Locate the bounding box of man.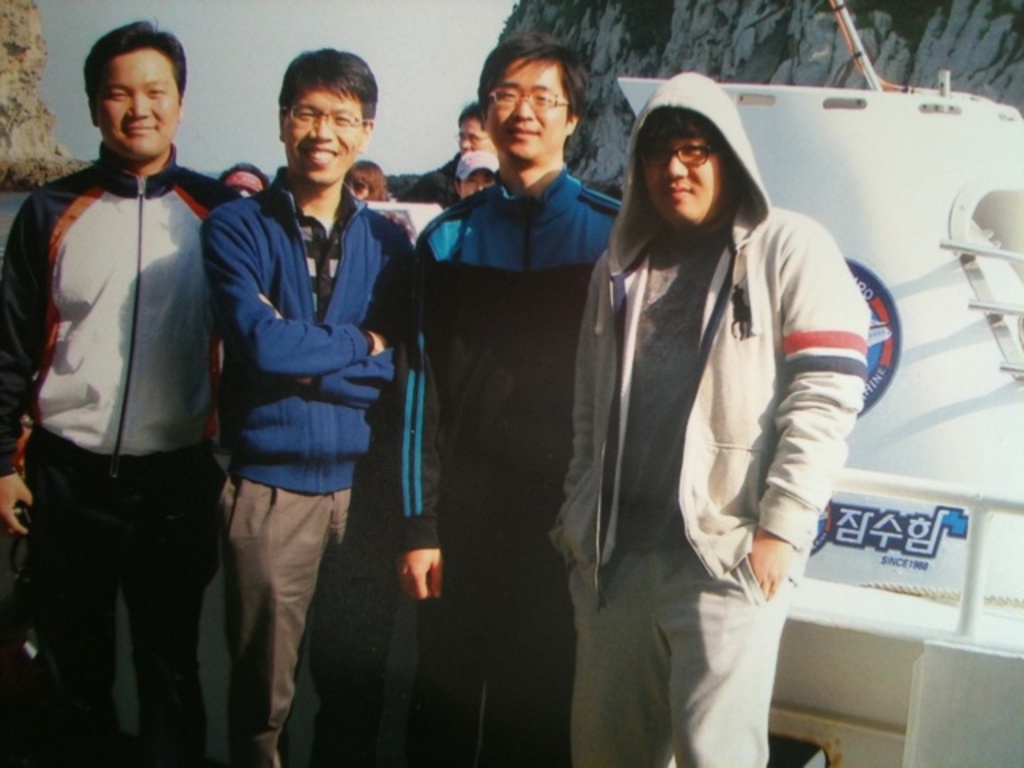
Bounding box: (x1=454, y1=154, x2=498, y2=202).
